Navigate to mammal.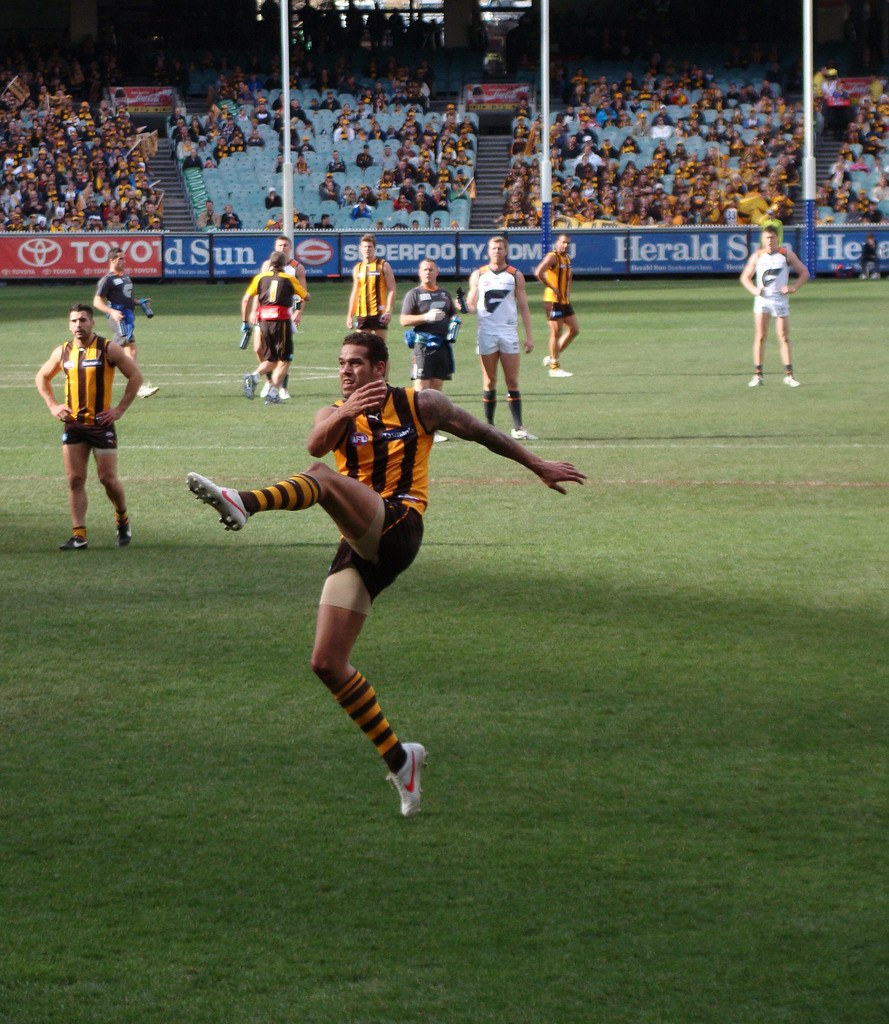
Navigation target: {"x1": 295, "y1": 154, "x2": 311, "y2": 173}.
